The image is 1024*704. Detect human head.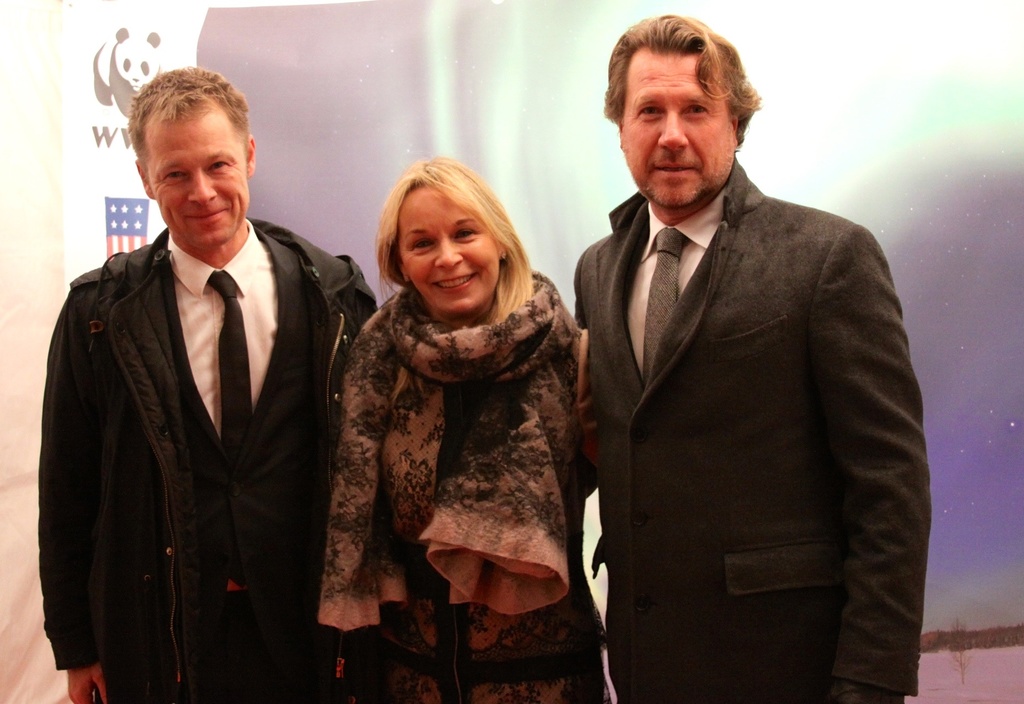
Detection: box=[116, 59, 257, 244].
